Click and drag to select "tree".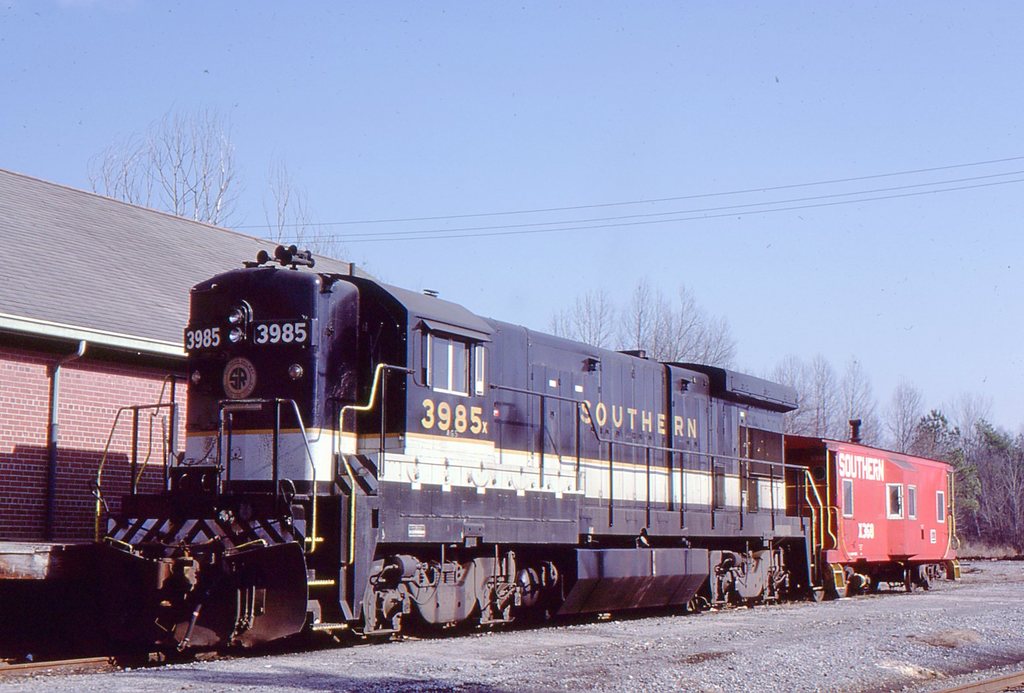
Selection: bbox(758, 359, 884, 450).
